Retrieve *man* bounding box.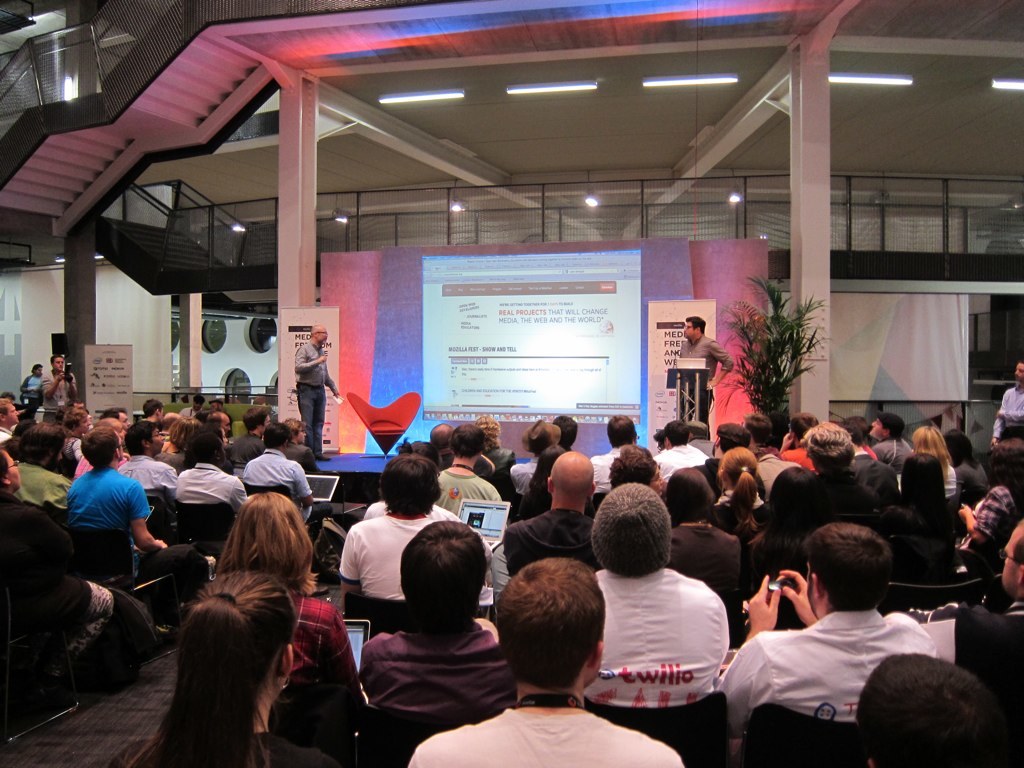
Bounding box: (left=682, top=418, right=770, bottom=502).
